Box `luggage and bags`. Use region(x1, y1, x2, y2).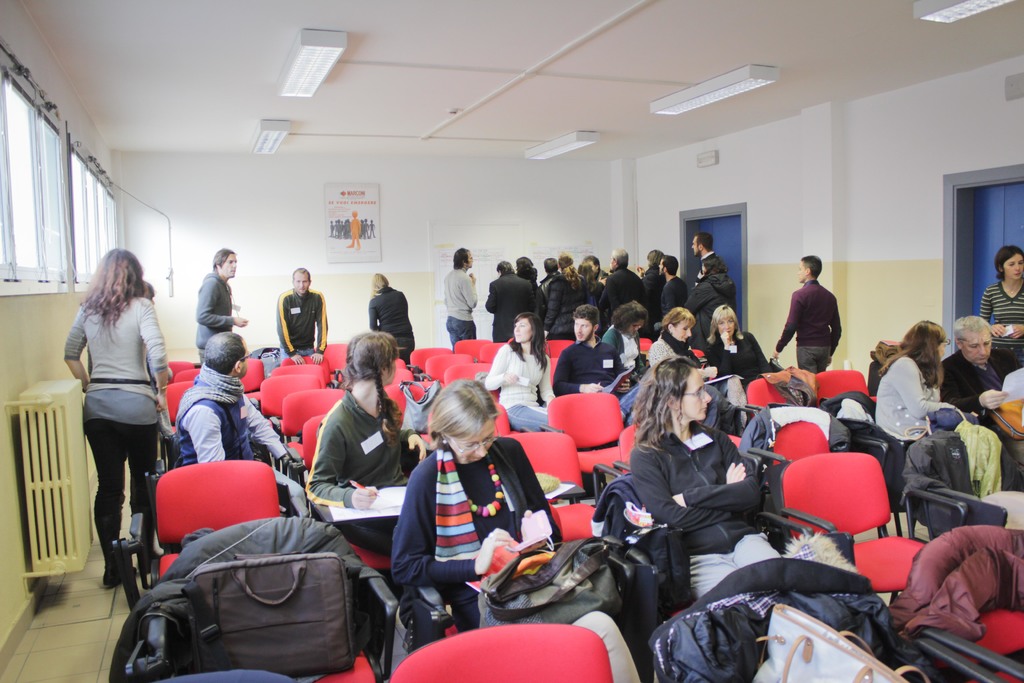
region(472, 541, 627, 633).
